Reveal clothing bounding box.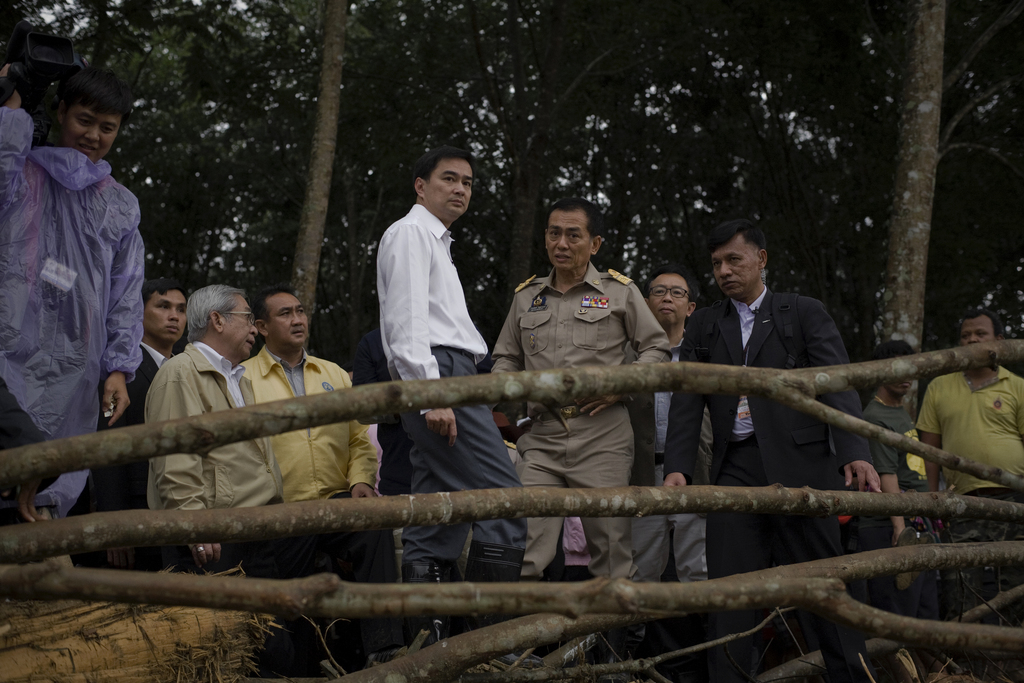
Revealed: box(371, 201, 532, 572).
